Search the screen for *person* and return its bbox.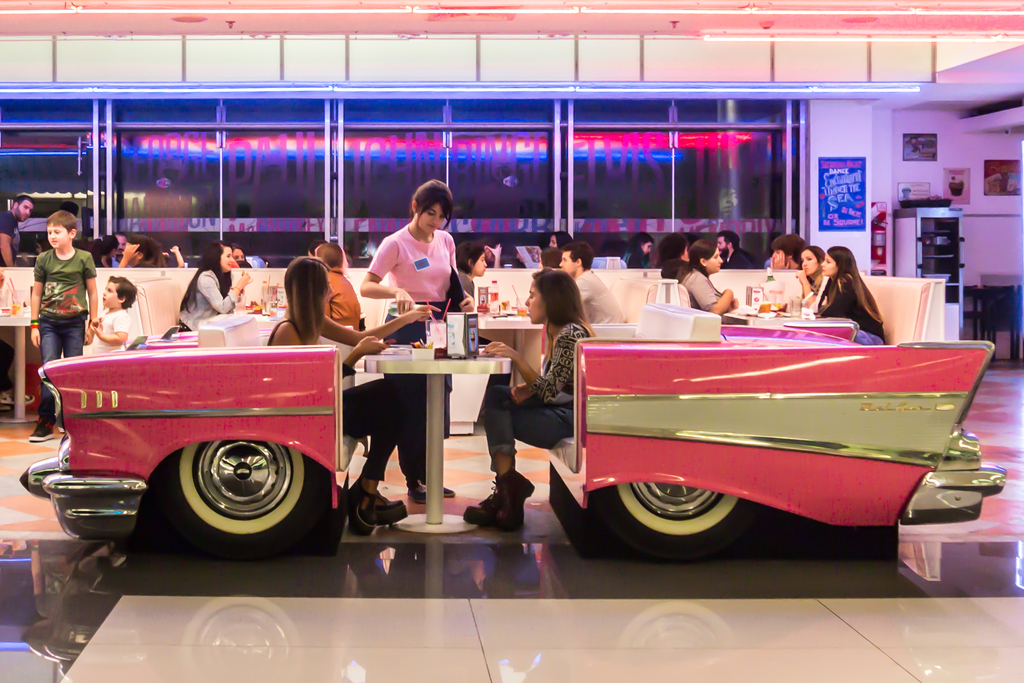
Found: <region>813, 247, 885, 344</region>.
